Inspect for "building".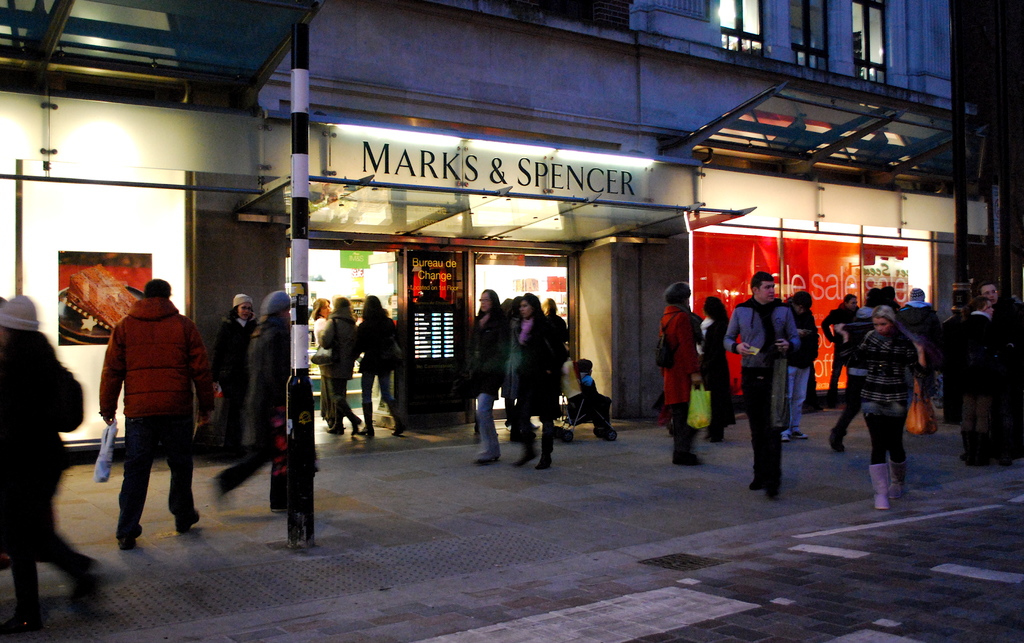
Inspection: {"x1": 0, "y1": 0, "x2": 1023, "y2": 468}.
